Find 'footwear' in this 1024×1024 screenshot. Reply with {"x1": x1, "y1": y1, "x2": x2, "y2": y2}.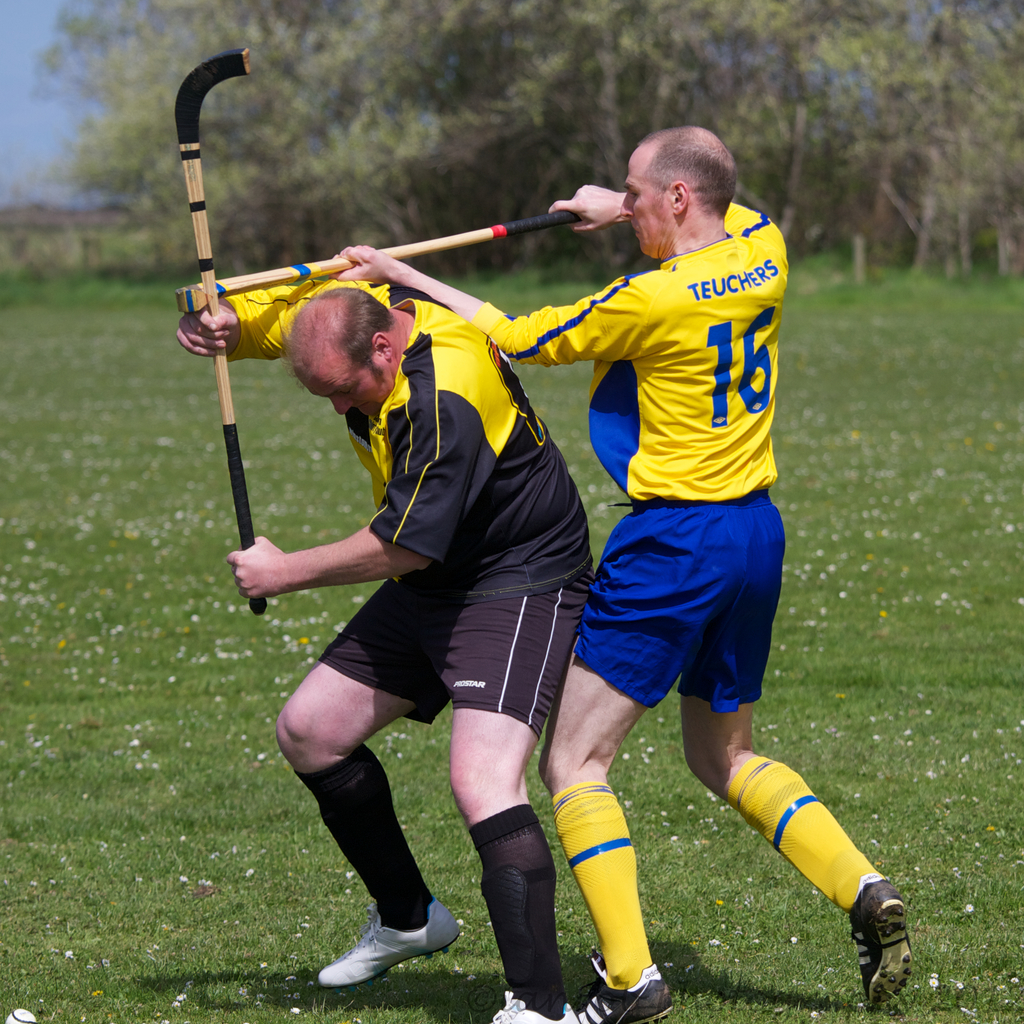
{"x1": 321, "y1": 893, "x2": 454, "y2": 998}.
